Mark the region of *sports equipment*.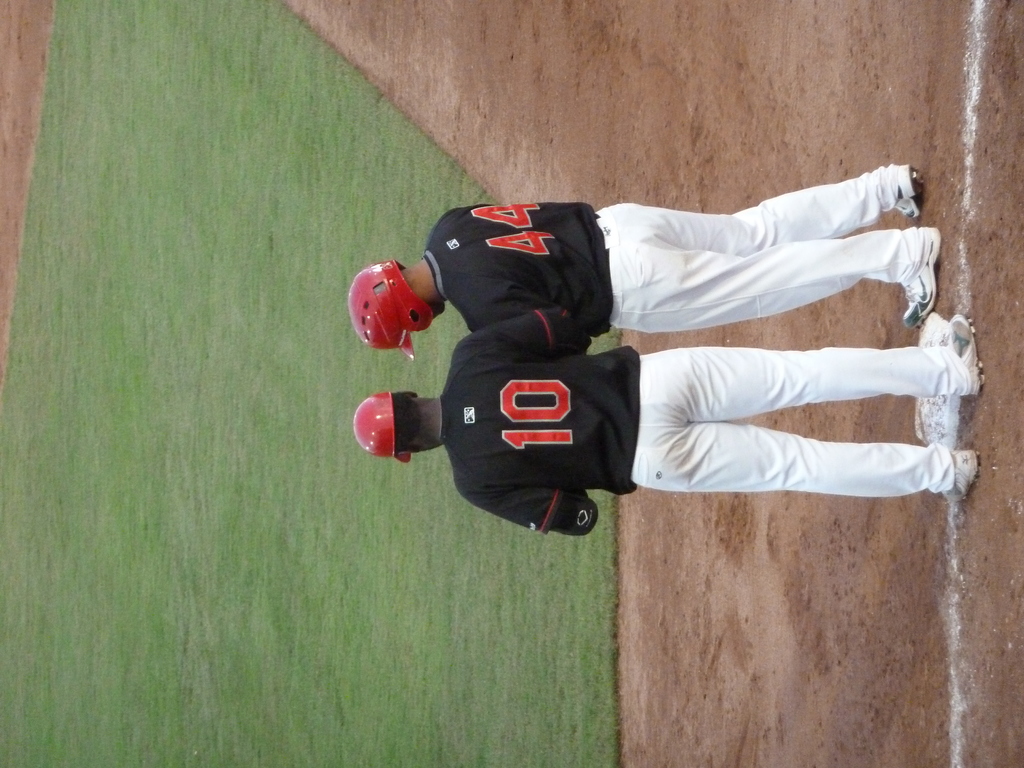
Region: (898,164,918,218).
